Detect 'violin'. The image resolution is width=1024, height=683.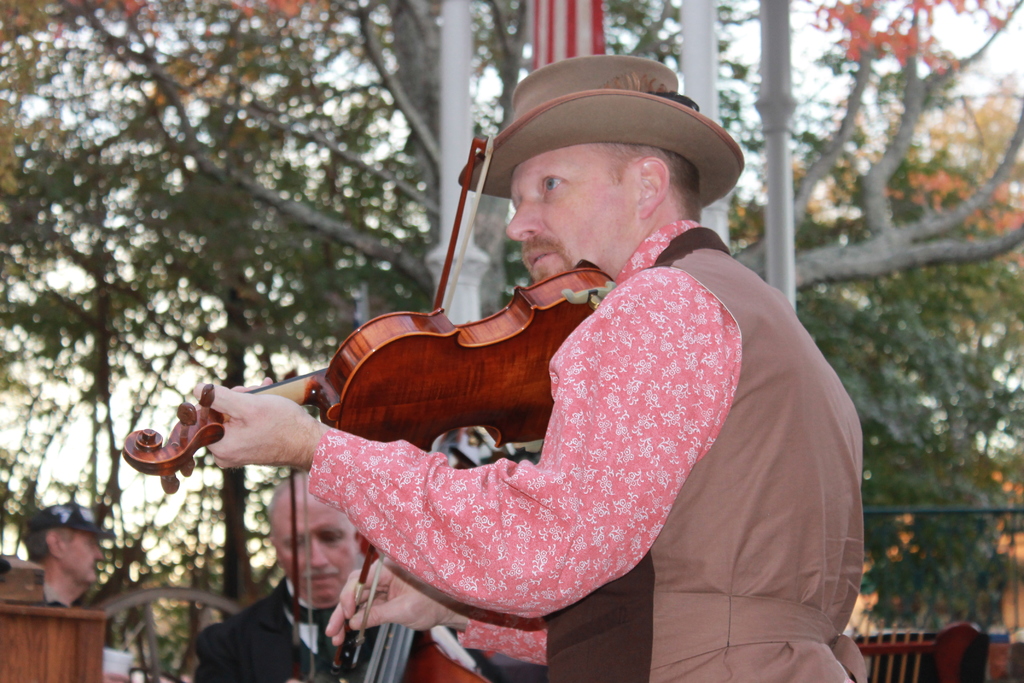
<box>337,540,497,682</box>.
